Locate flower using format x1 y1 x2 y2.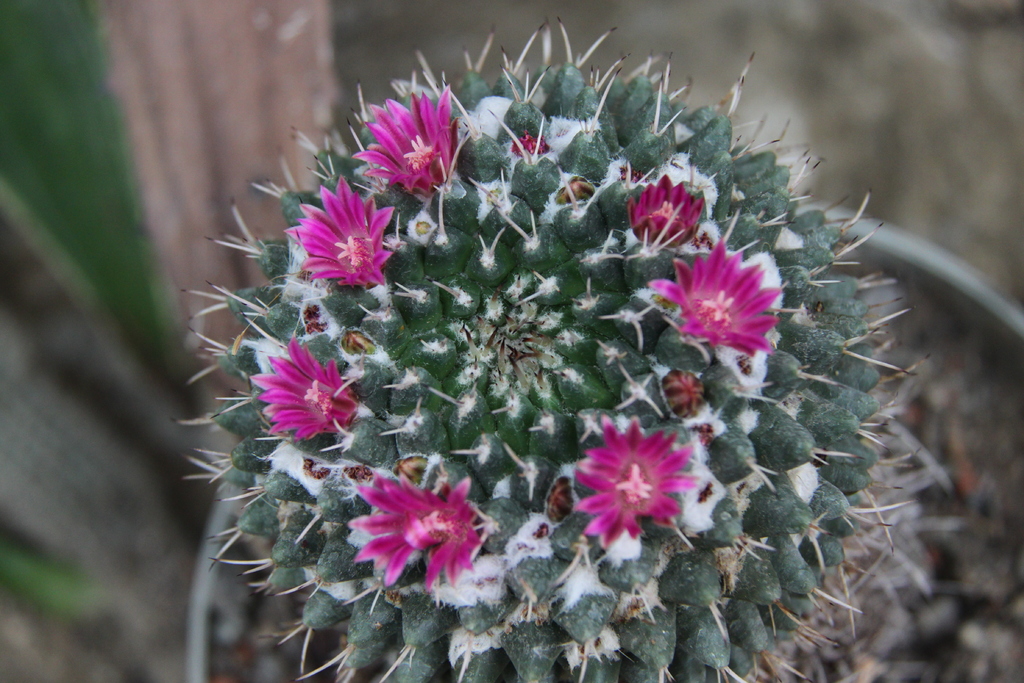
575 409 707 568.
